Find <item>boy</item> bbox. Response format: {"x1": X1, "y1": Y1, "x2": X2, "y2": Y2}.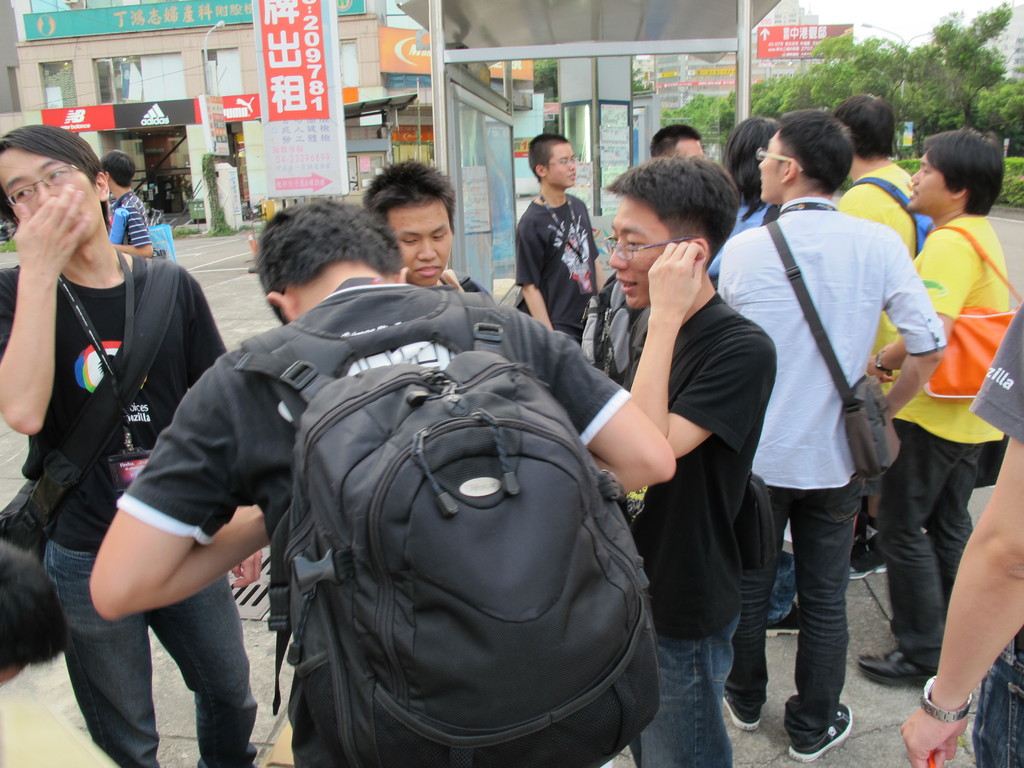
{"x1": 596, "y1": 154, "x2": 779, "y2": 767}.
